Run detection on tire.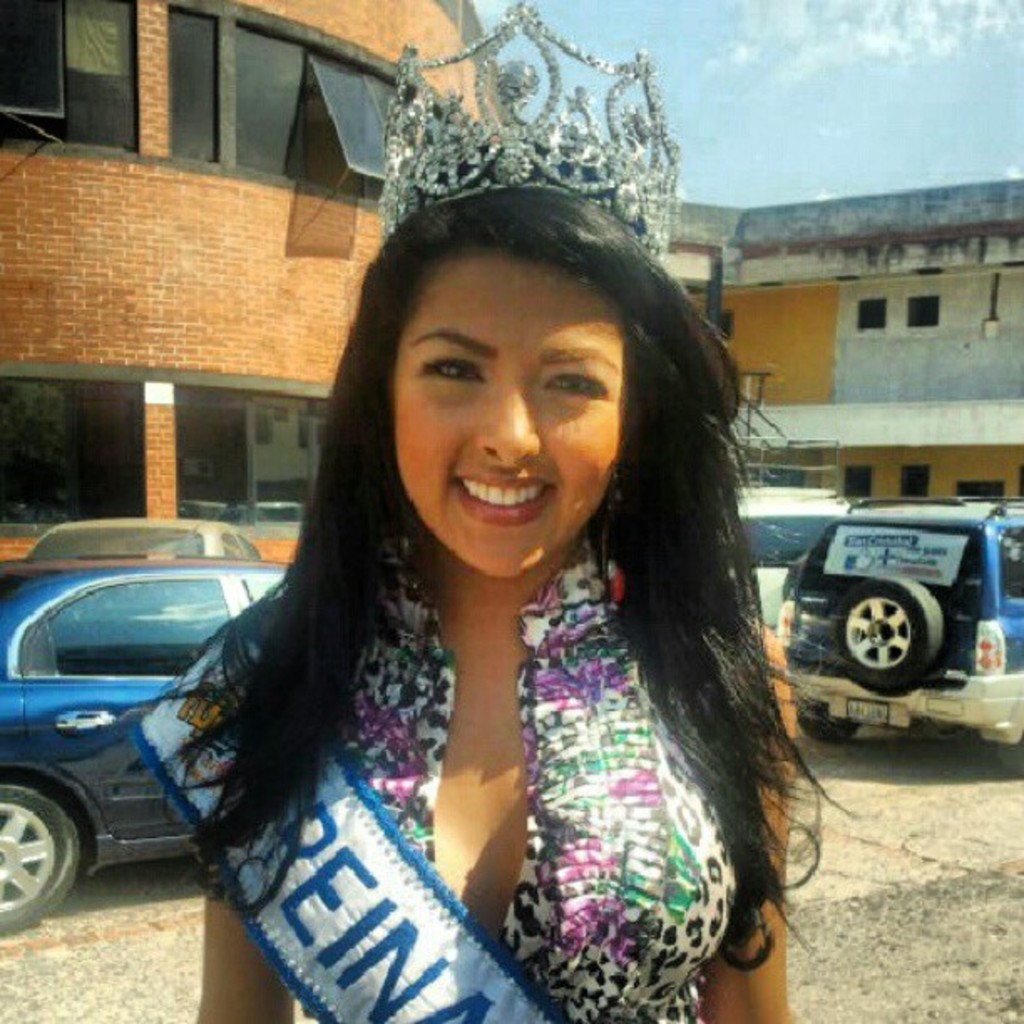
Result: (x1=996, y1=735, x2=1022, y2=770).
